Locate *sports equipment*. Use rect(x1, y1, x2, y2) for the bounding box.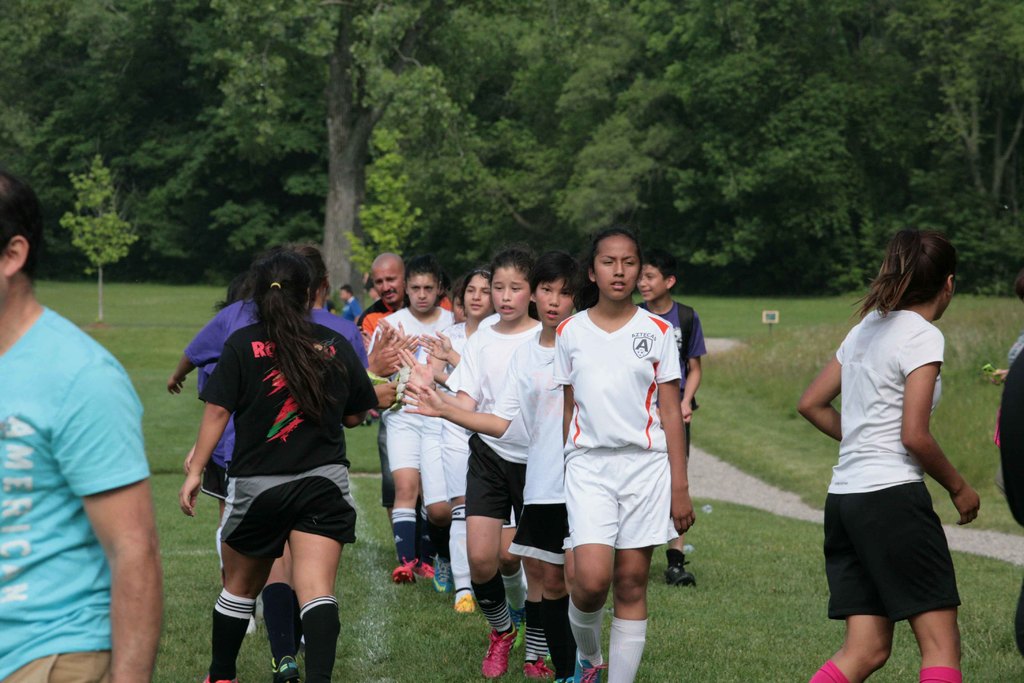
rect(480, 623, 522, 679).
